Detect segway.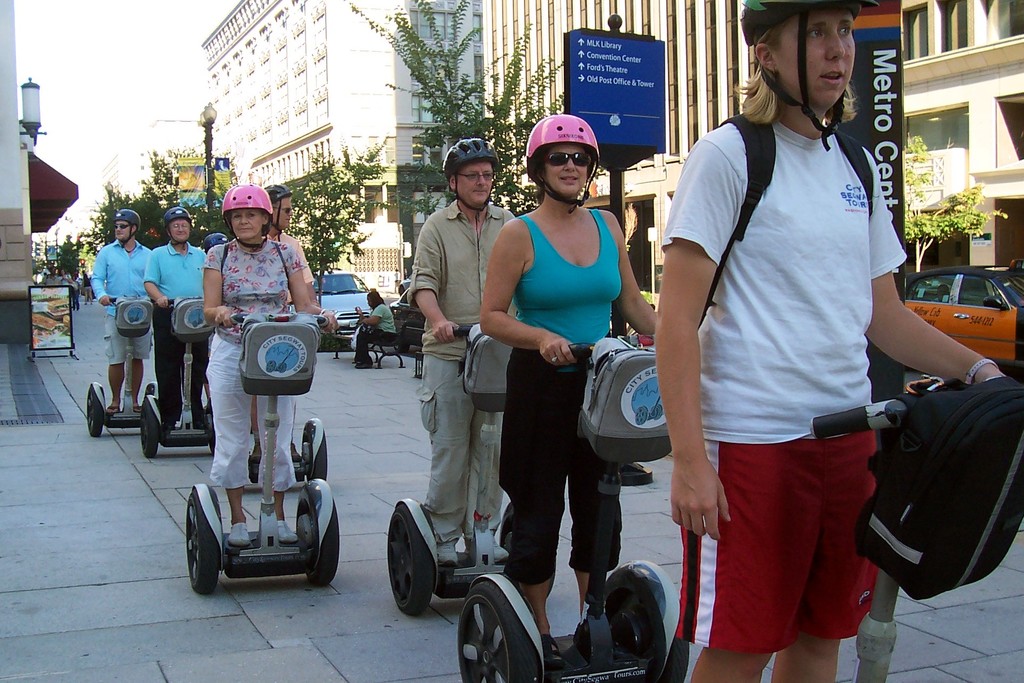
Detected at BBox(140, 299, 216, 461).
